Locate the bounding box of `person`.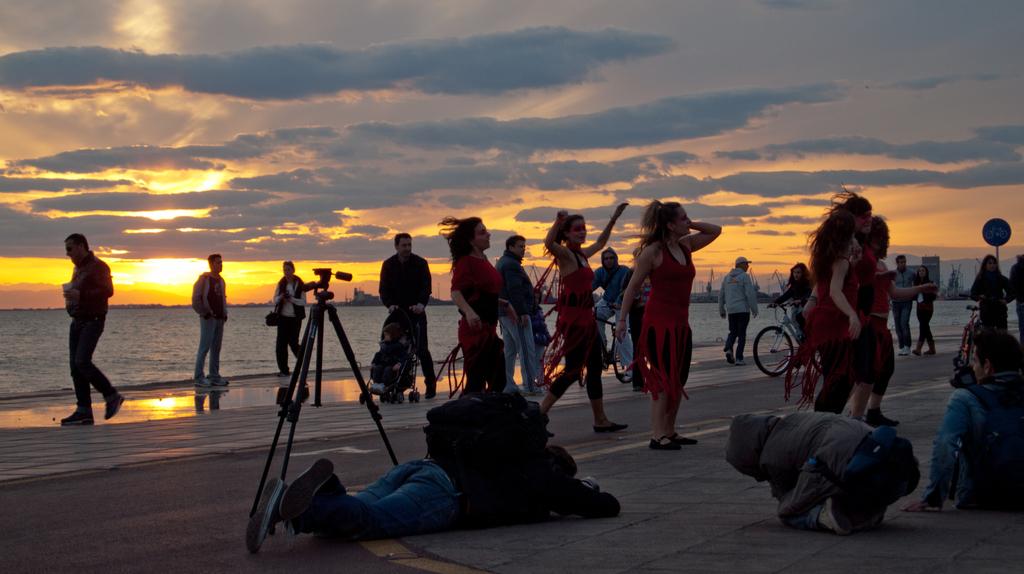
Bounding box: pyautogui.locateOnScreen(804, 209, 859, 410).
